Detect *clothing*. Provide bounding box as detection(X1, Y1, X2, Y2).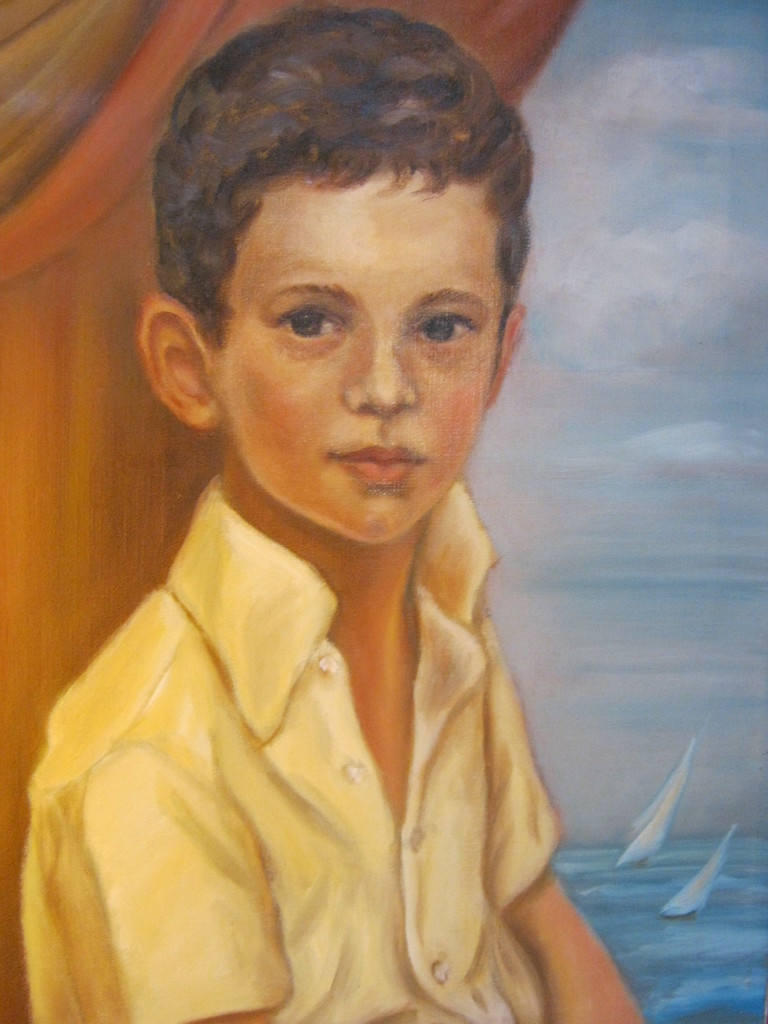
detection(23, 436, 589, 1023).
